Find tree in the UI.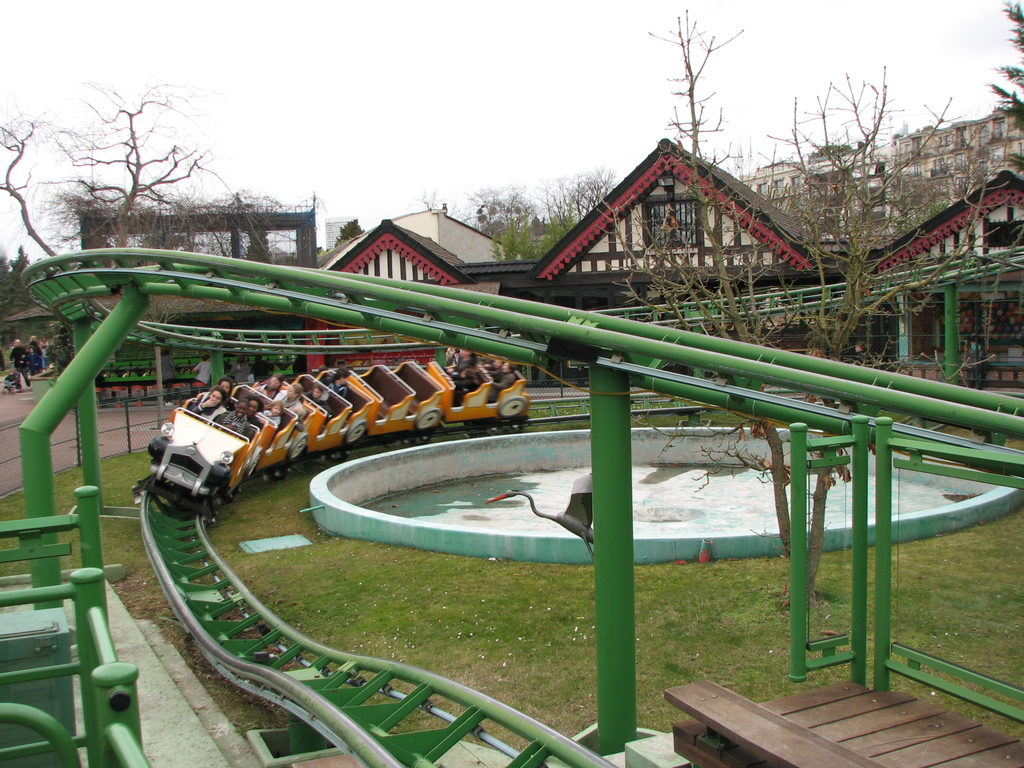
UI element at bbox=(0, 70, 289, 287).
